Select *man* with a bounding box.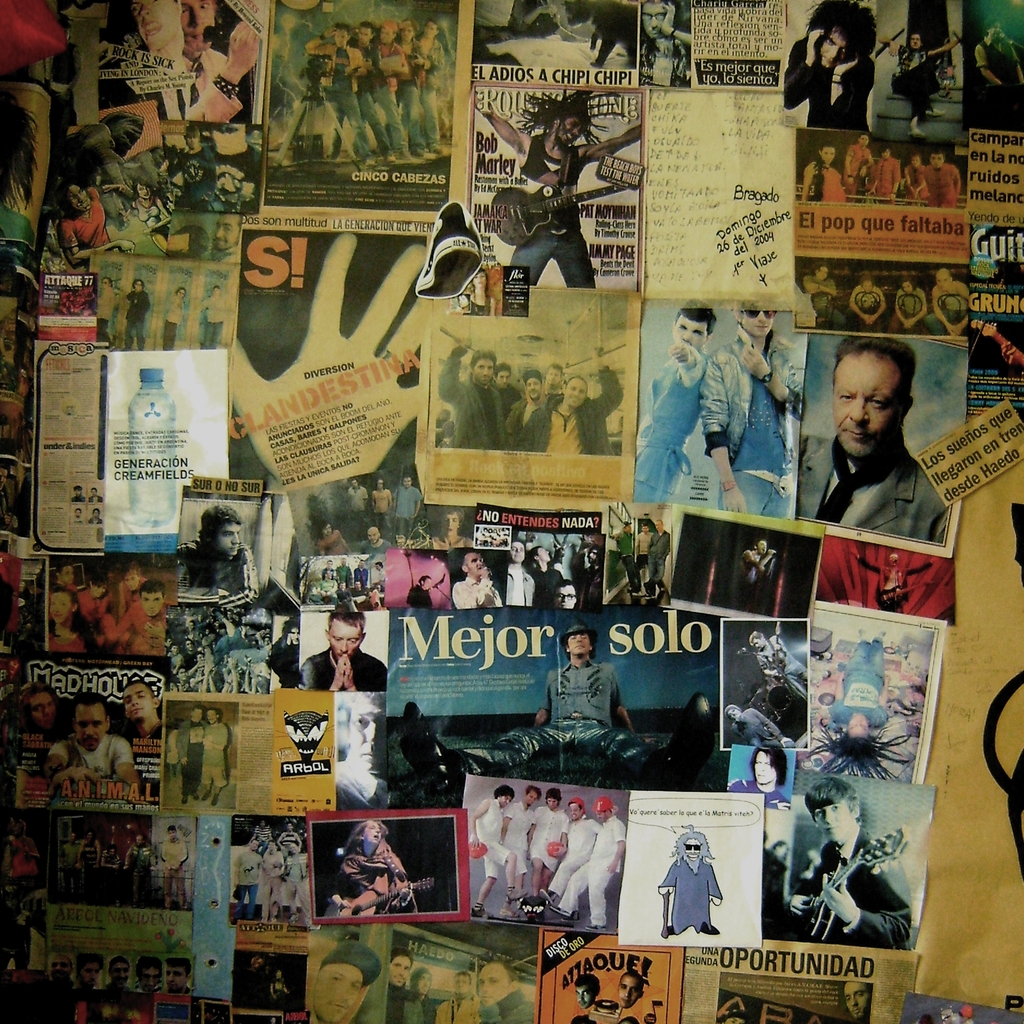
{"left": 4, "top": 691, "right": 49, "bottom": 748}.
